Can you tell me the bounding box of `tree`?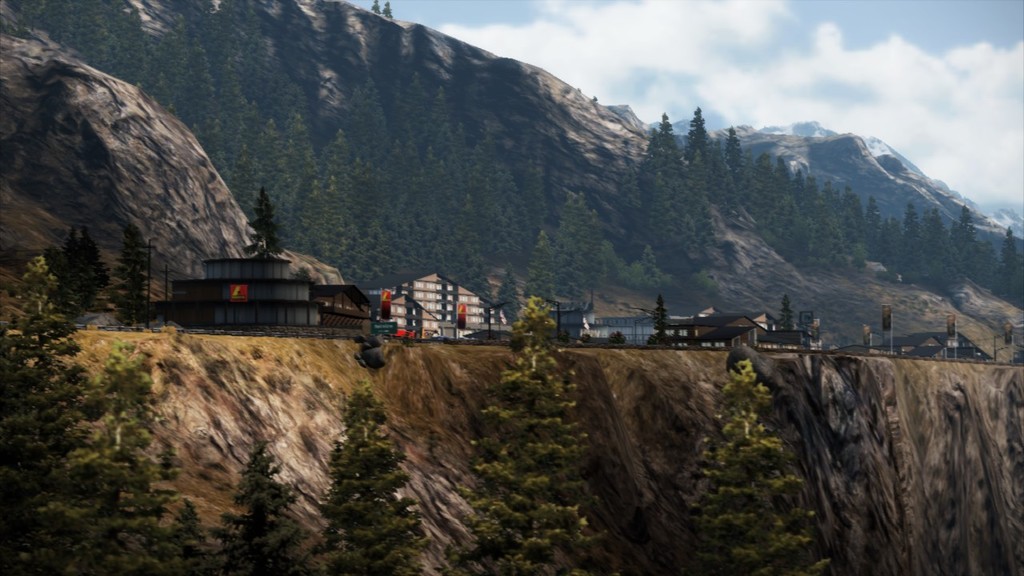
[left=42, top=226, right=108, bottom=320].
